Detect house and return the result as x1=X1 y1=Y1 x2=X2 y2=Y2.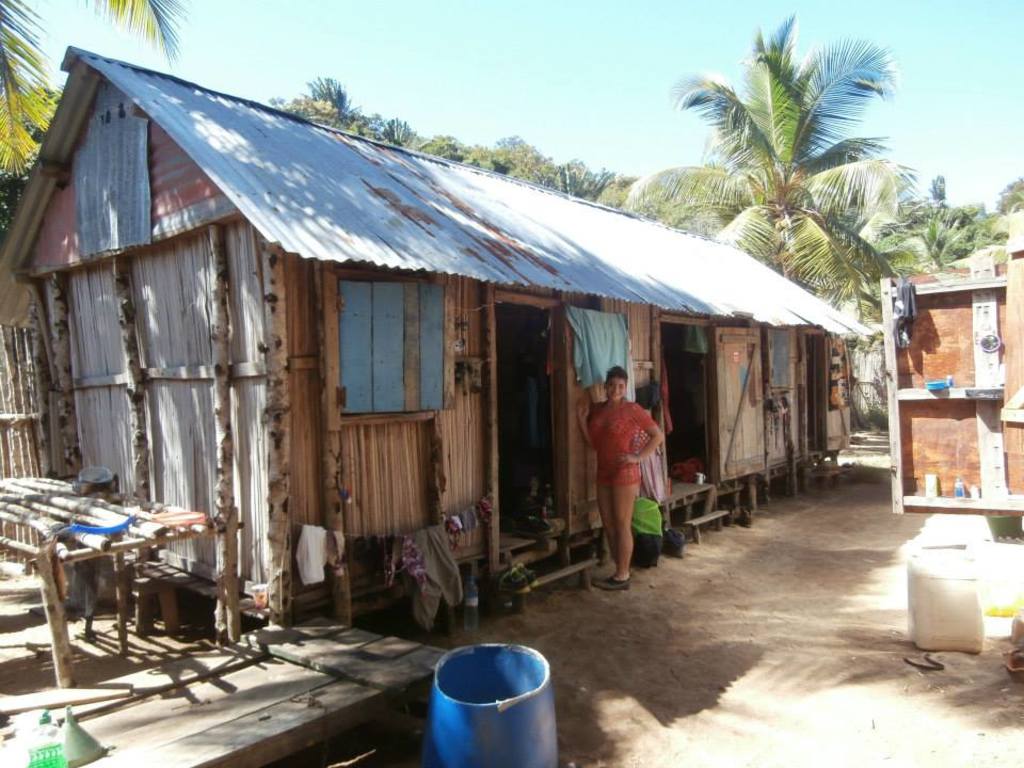
x1=0 y1=47 x2=876 y2=636.
